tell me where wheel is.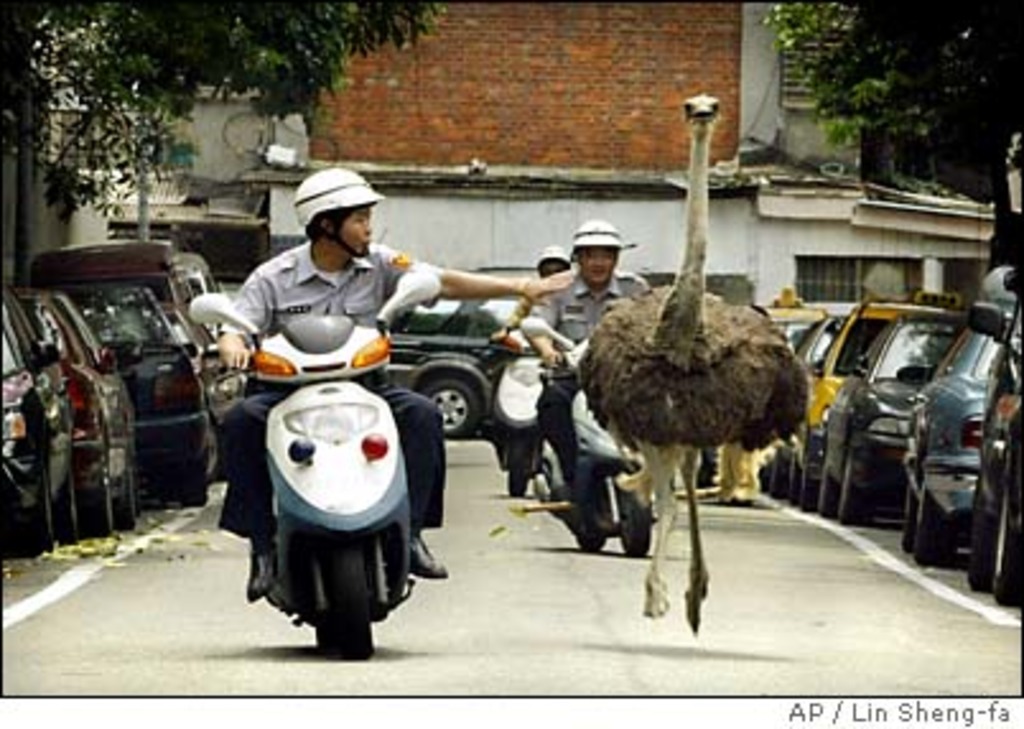
wheel is at [87, 484, 115, 538].
